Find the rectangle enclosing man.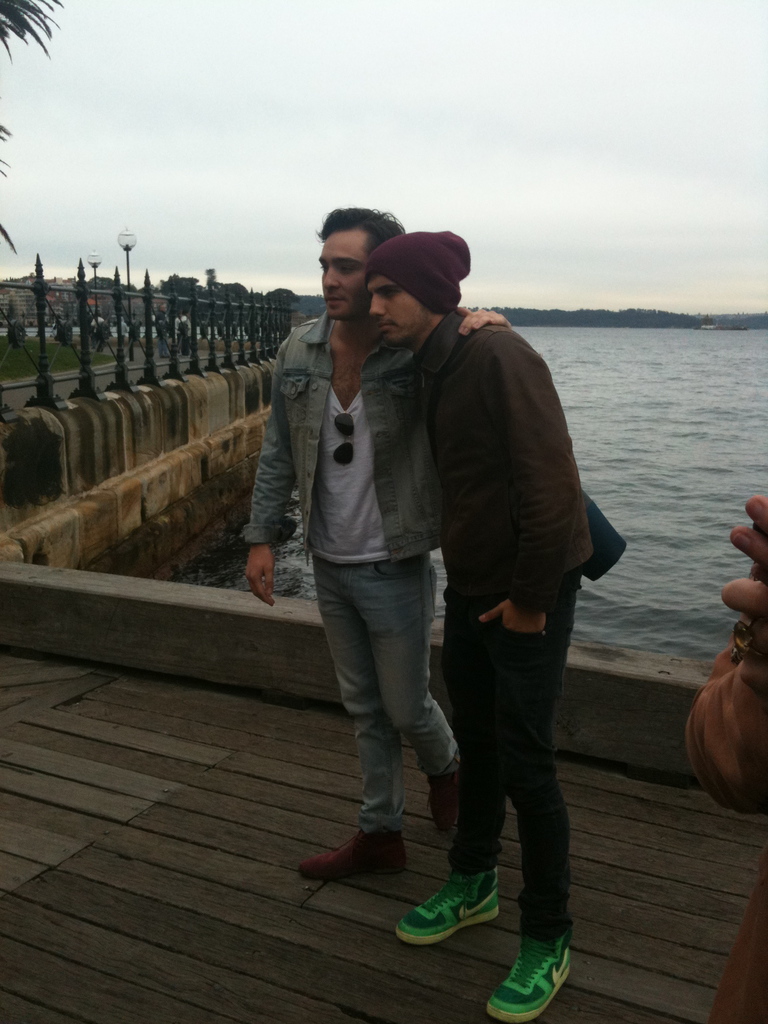
l=237, t=211, r=518, b=881.
